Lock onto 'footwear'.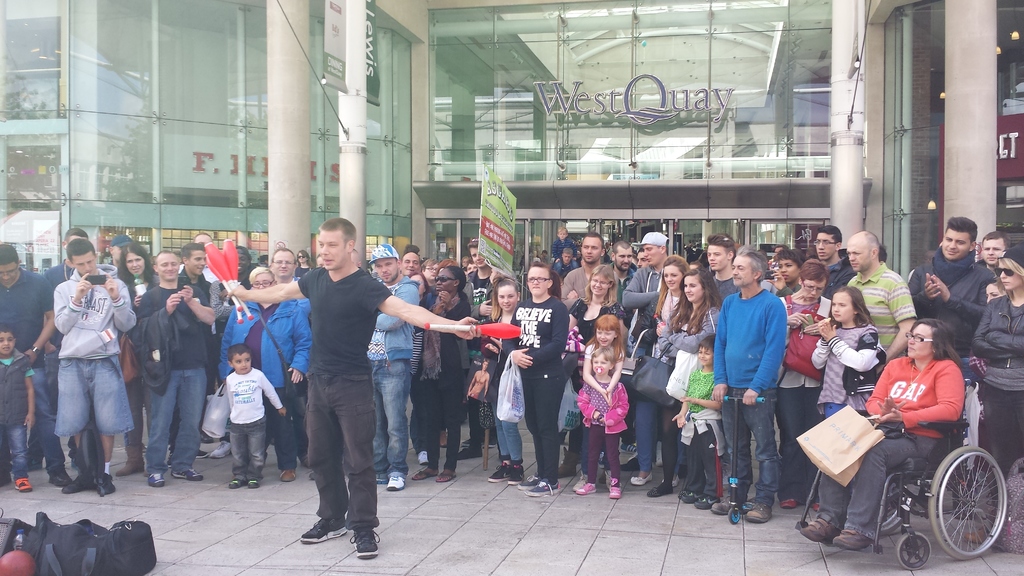
Locked: (x1=505, y1=460, x2=529, y2=484).
